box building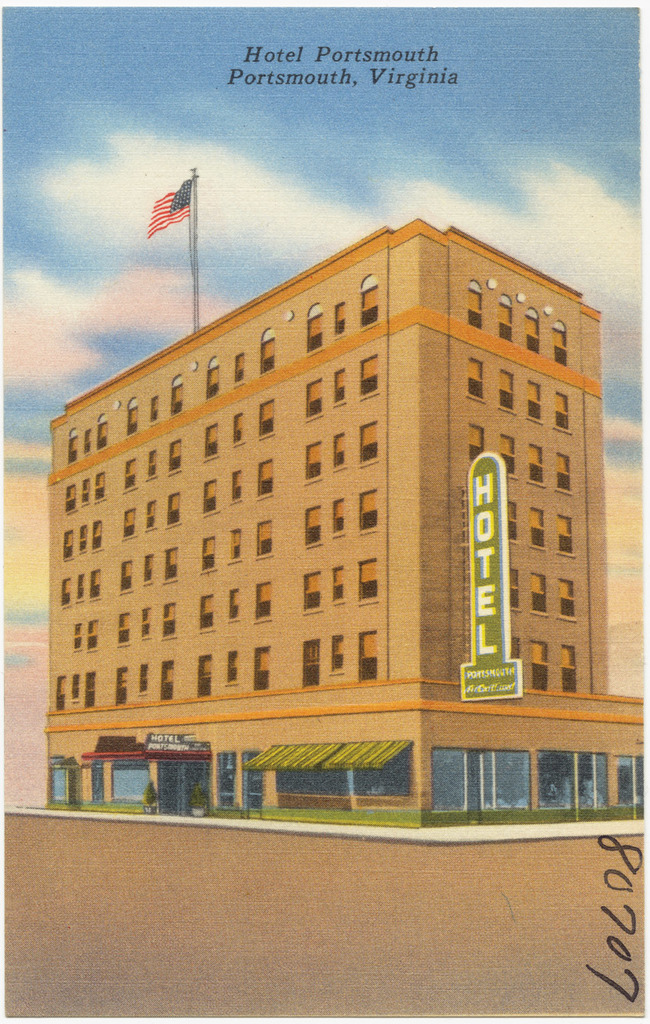
(left=44, top=219, right=649, bottom=833)
